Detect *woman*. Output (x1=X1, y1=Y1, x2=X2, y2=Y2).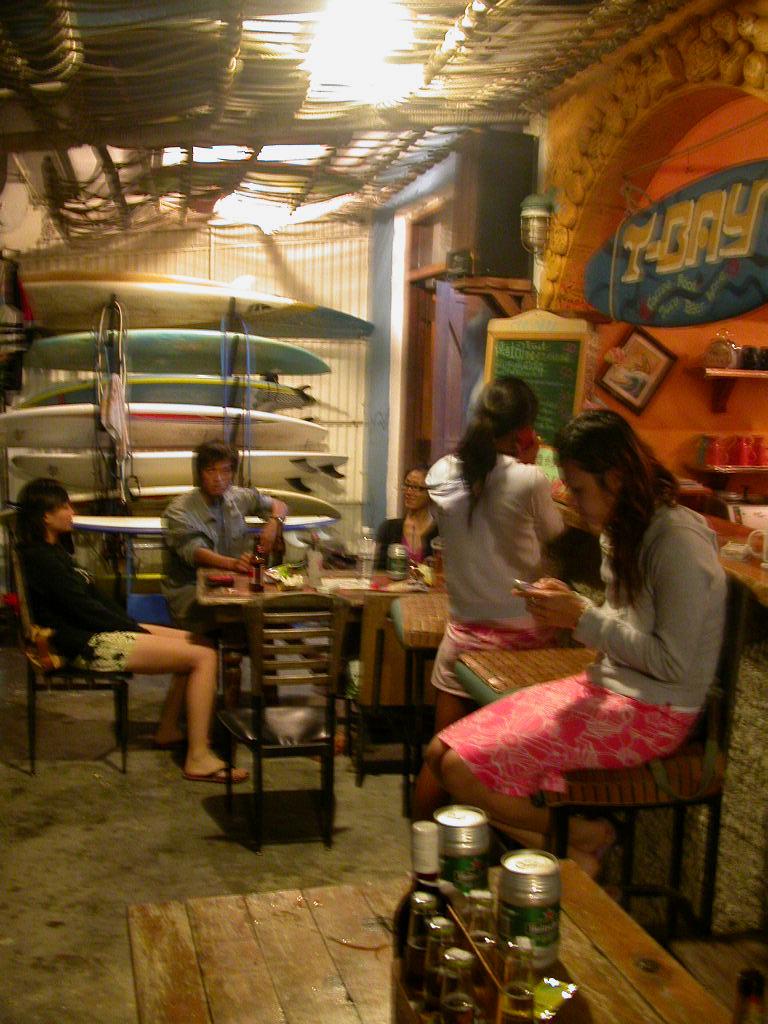
(x1=407, y1=368, x2=578, y2=815).
